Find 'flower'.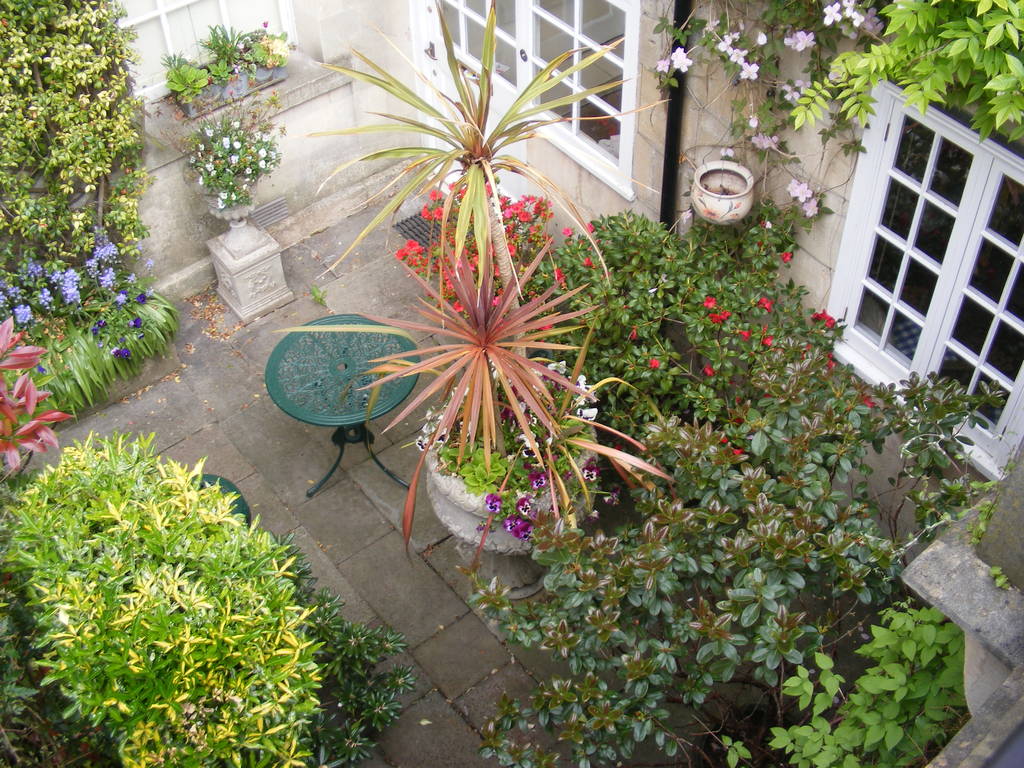
BBox(708, 310, 732, 323).
